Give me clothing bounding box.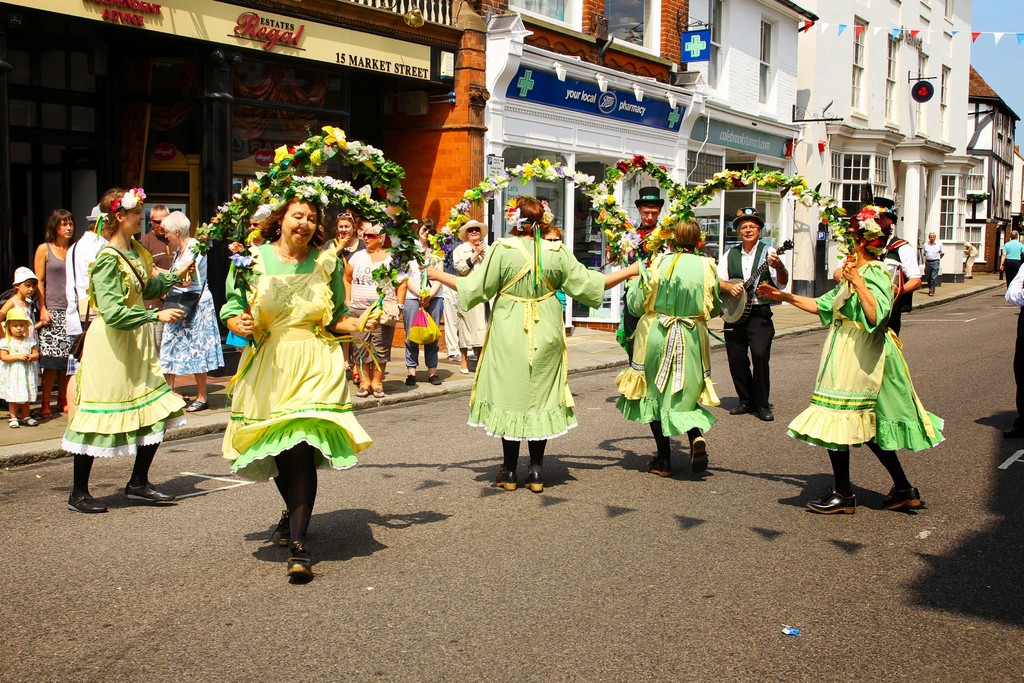
{"x1": 387, "y1": 251, "x2": 446, "y2": 367}.
